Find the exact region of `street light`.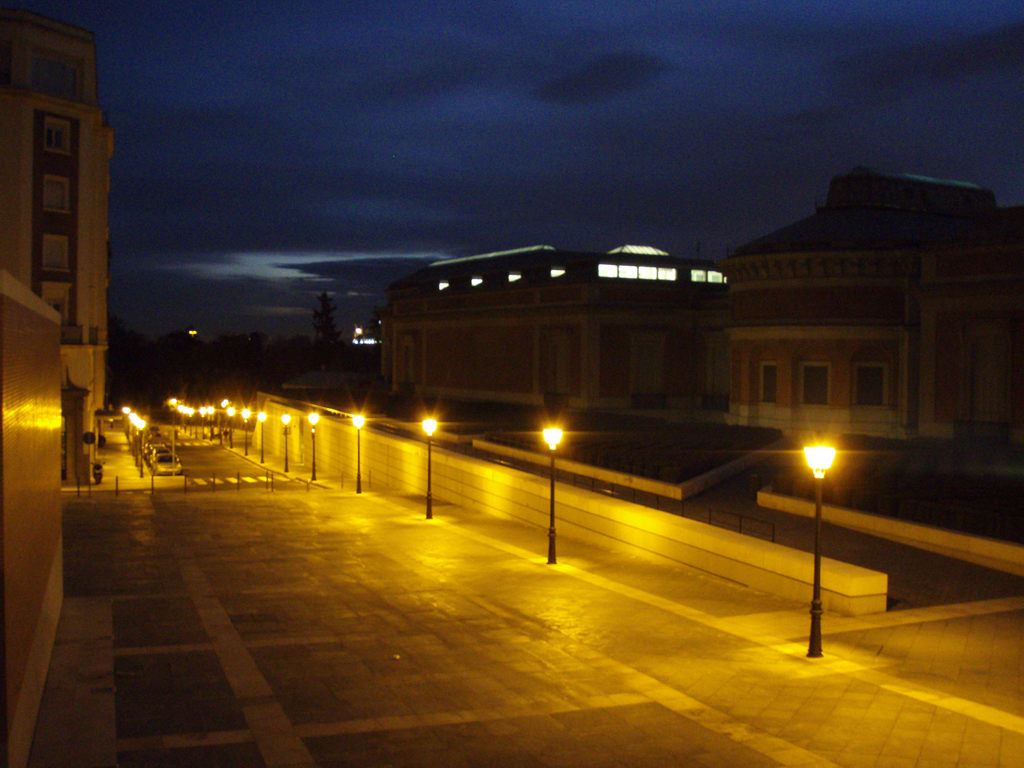
Exact region: 417, 413, 440, 521.
